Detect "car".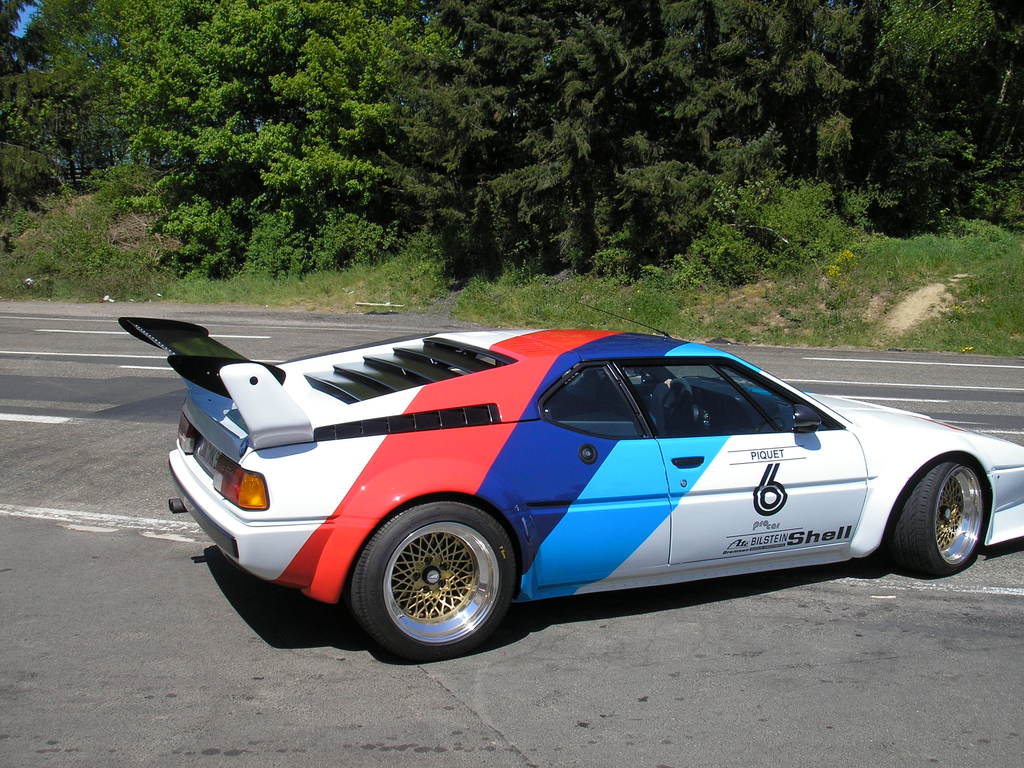
Detected at (x1=119, y1=307, x2=1023, y2=663).
